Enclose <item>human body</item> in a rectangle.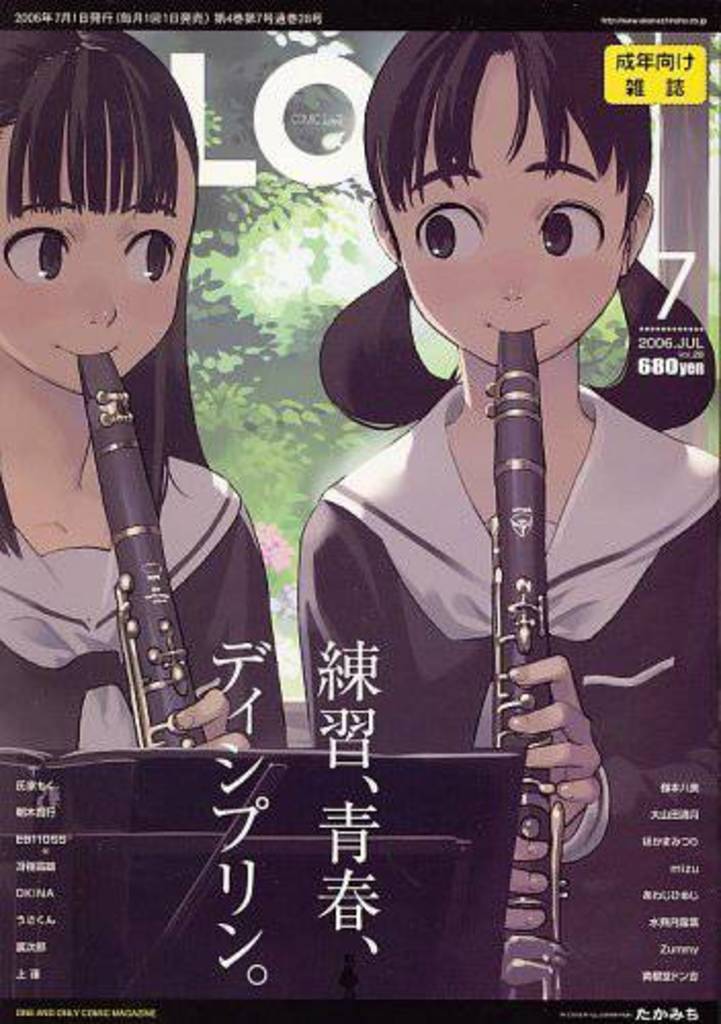
[190,0,651,977].
